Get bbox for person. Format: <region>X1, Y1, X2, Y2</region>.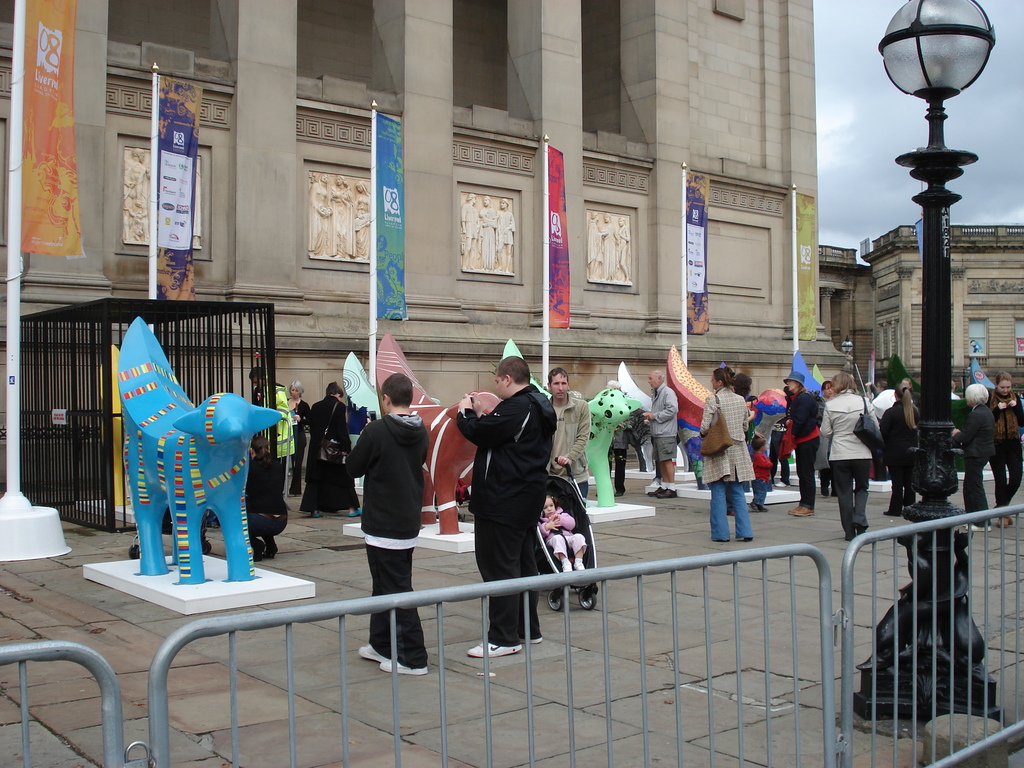
<region>793, 362, 828, 524</region>.
